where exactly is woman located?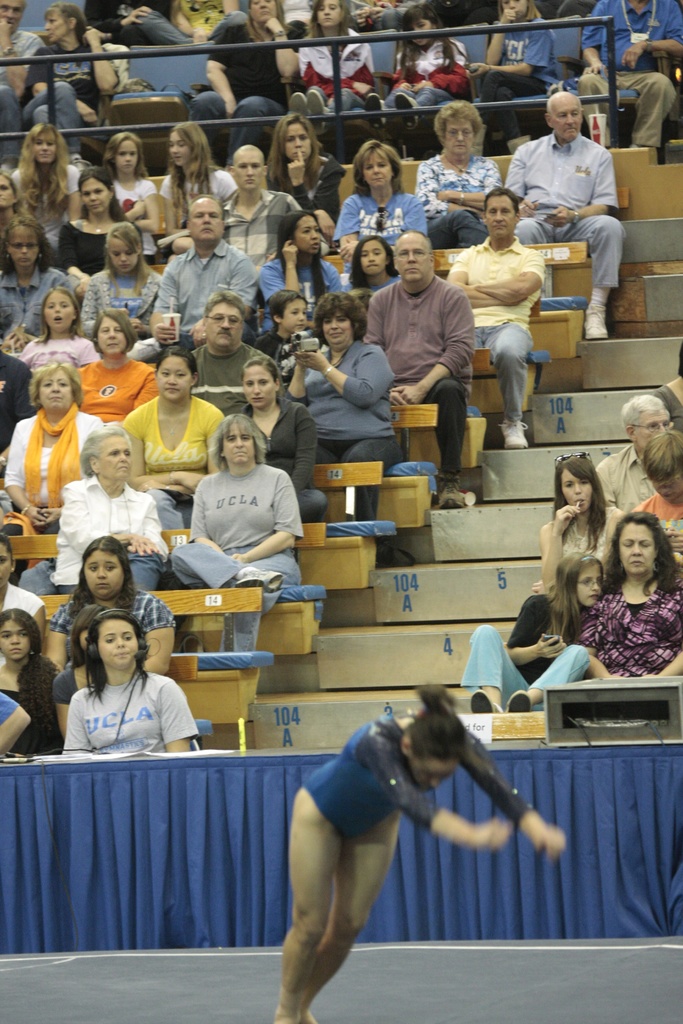
Its bounding box is {"x1": 274, "y1": 683, "x2": 570, "y2": 1023}.
